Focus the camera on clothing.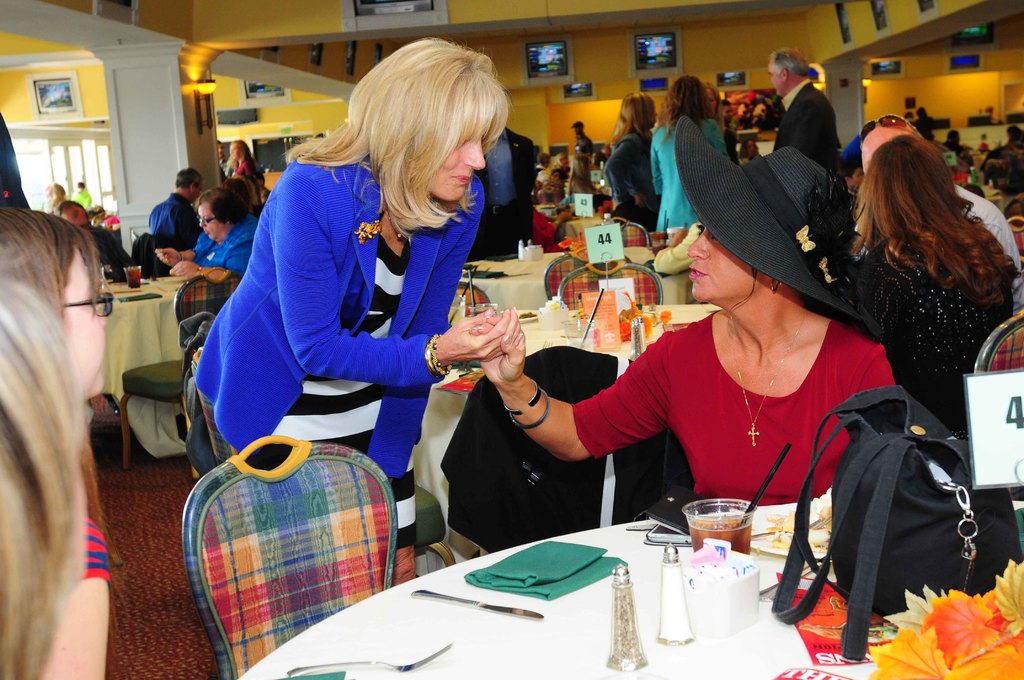
Focus region: 573,306,899,508.
